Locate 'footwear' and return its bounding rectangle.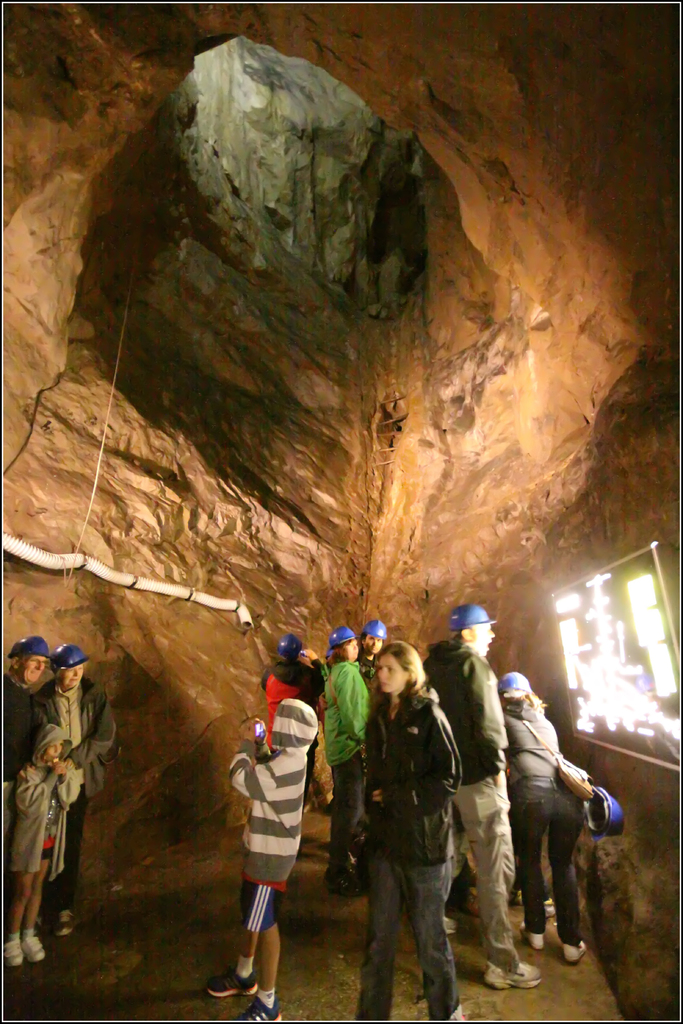
locate(329, 870, 360, 893).
